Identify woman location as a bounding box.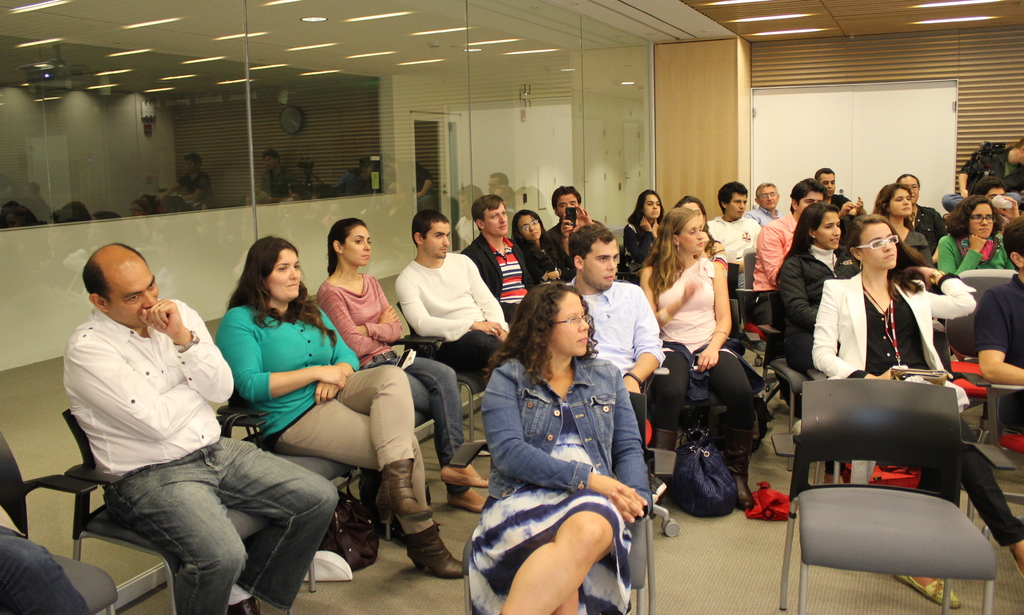
(x1=620, y1=190, x2=674, y2=281).
